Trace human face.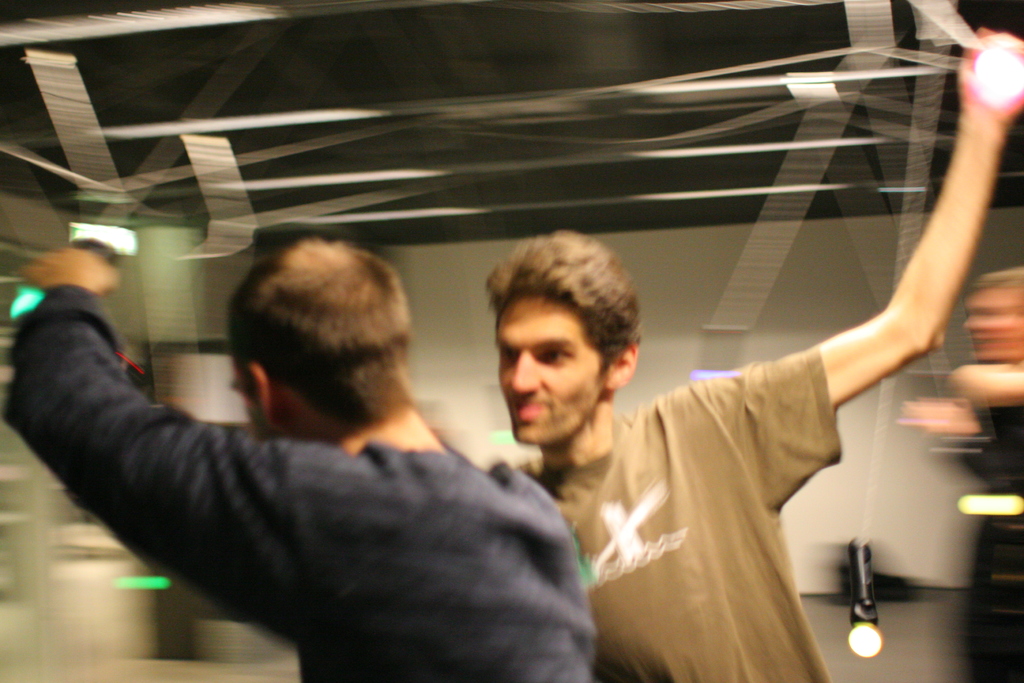
Traced to [495,294,605,447].
